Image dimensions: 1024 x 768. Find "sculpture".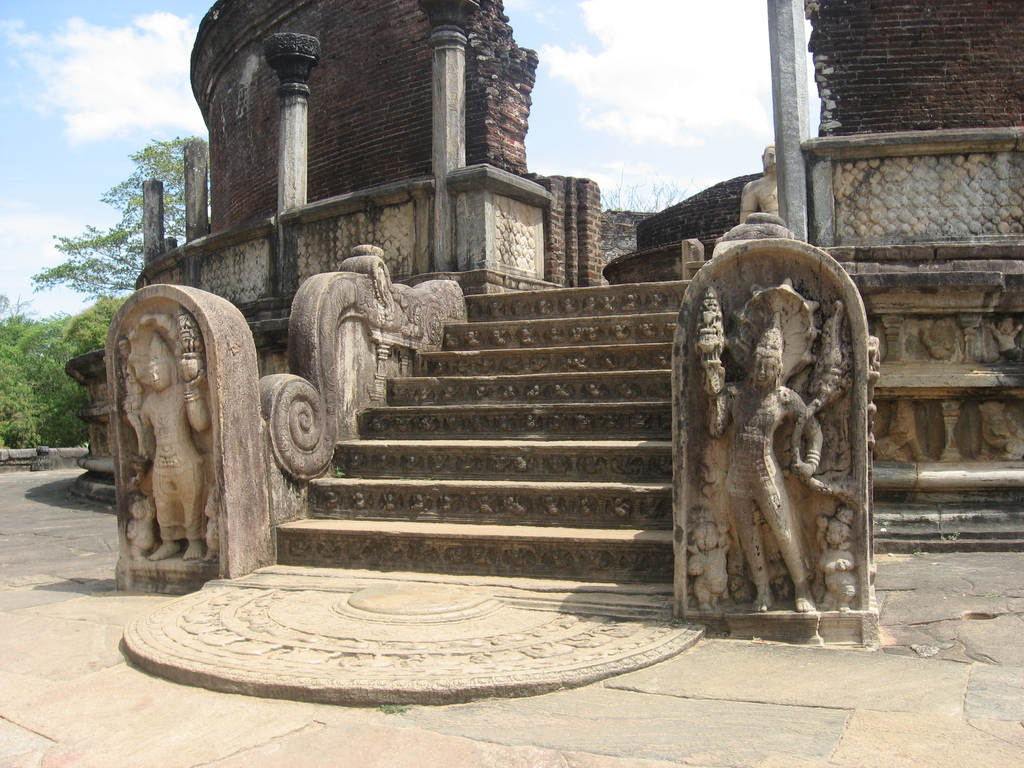
<bbox>289, 538, 317, 557</bbox>.
